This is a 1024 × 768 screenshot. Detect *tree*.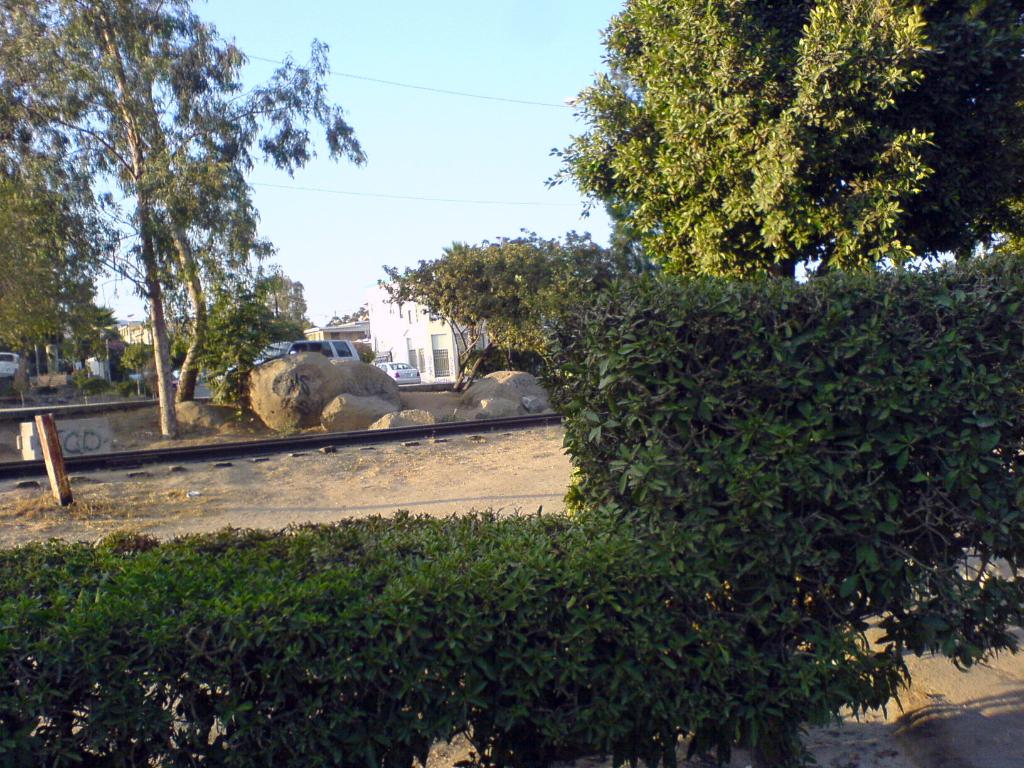
[0, 0, 371, 451].
